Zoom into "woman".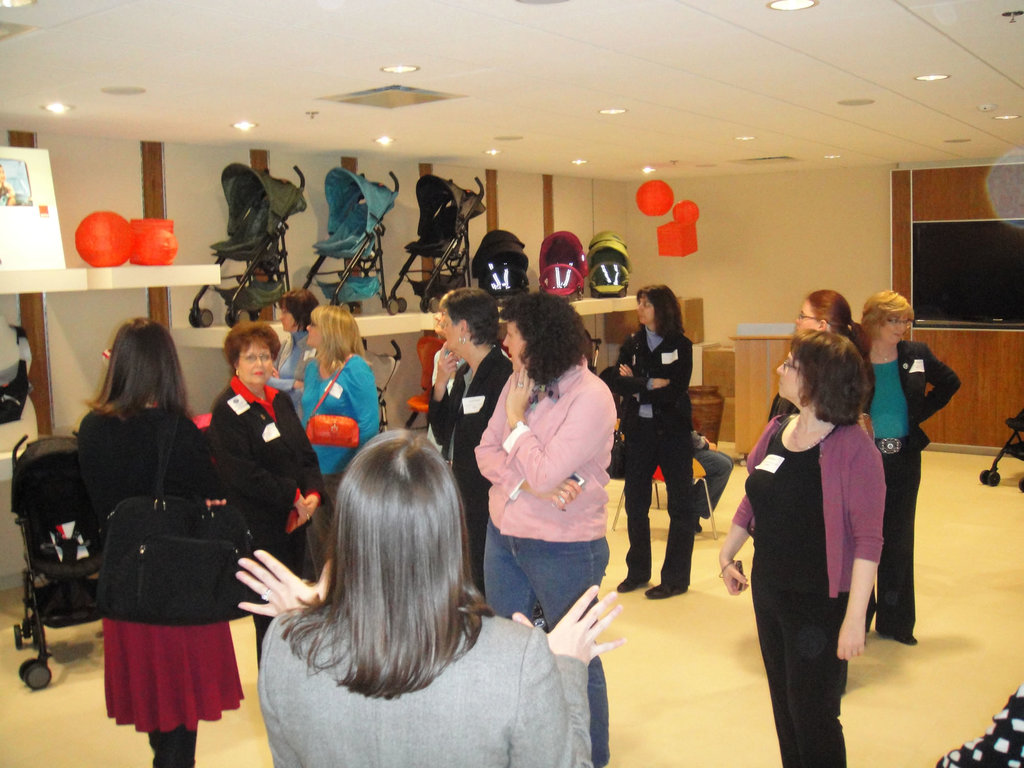
Zoom target: bbox(763, 283, 868, 415).
